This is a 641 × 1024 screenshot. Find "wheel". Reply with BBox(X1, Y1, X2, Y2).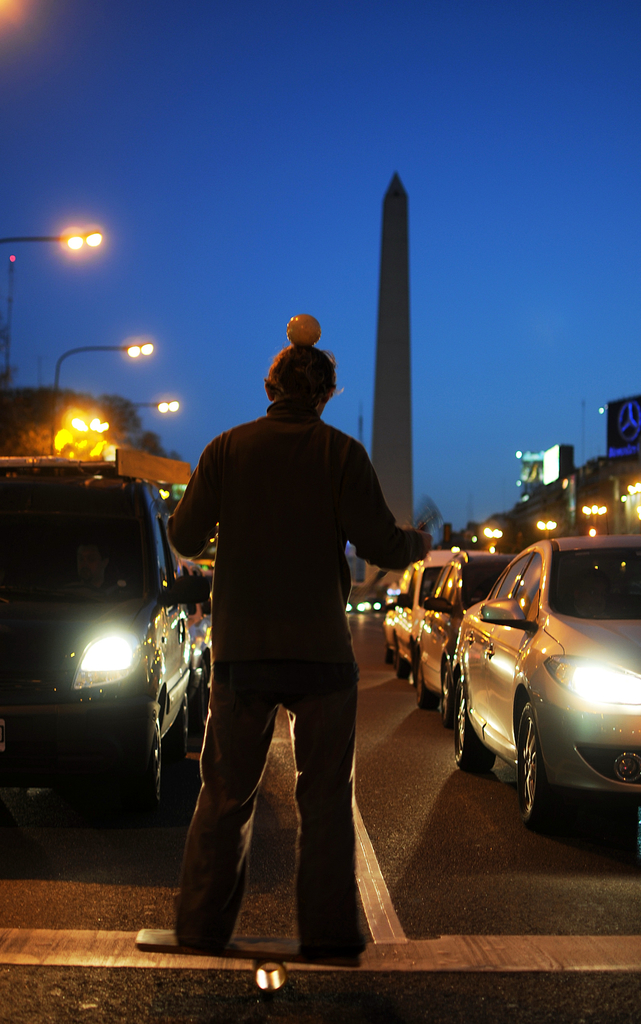
BBox(417, 660, 439, 707).
